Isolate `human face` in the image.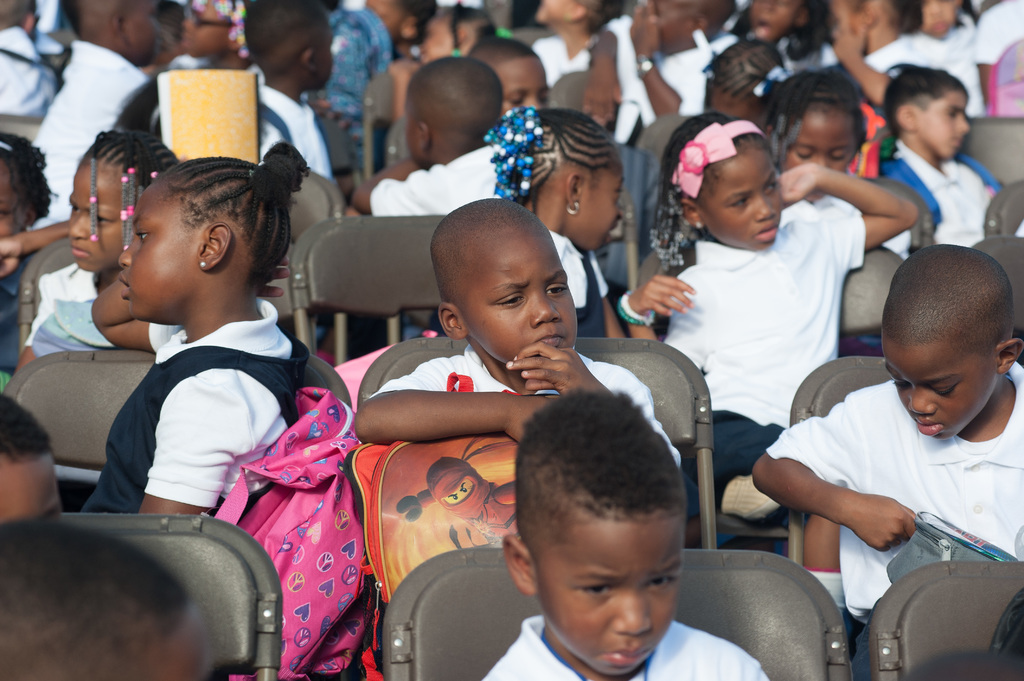
Isolated region: x1=0, y1=193, x2=24, y2=232.
